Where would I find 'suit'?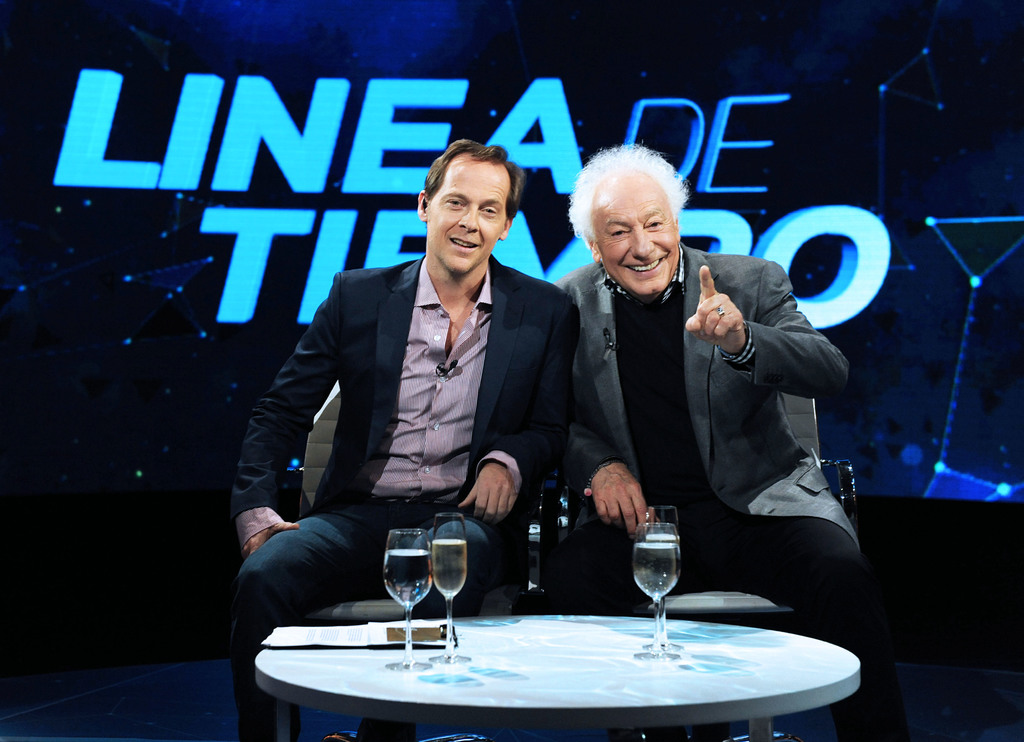
At (left=240, top=191, right=569, bottom=658).
